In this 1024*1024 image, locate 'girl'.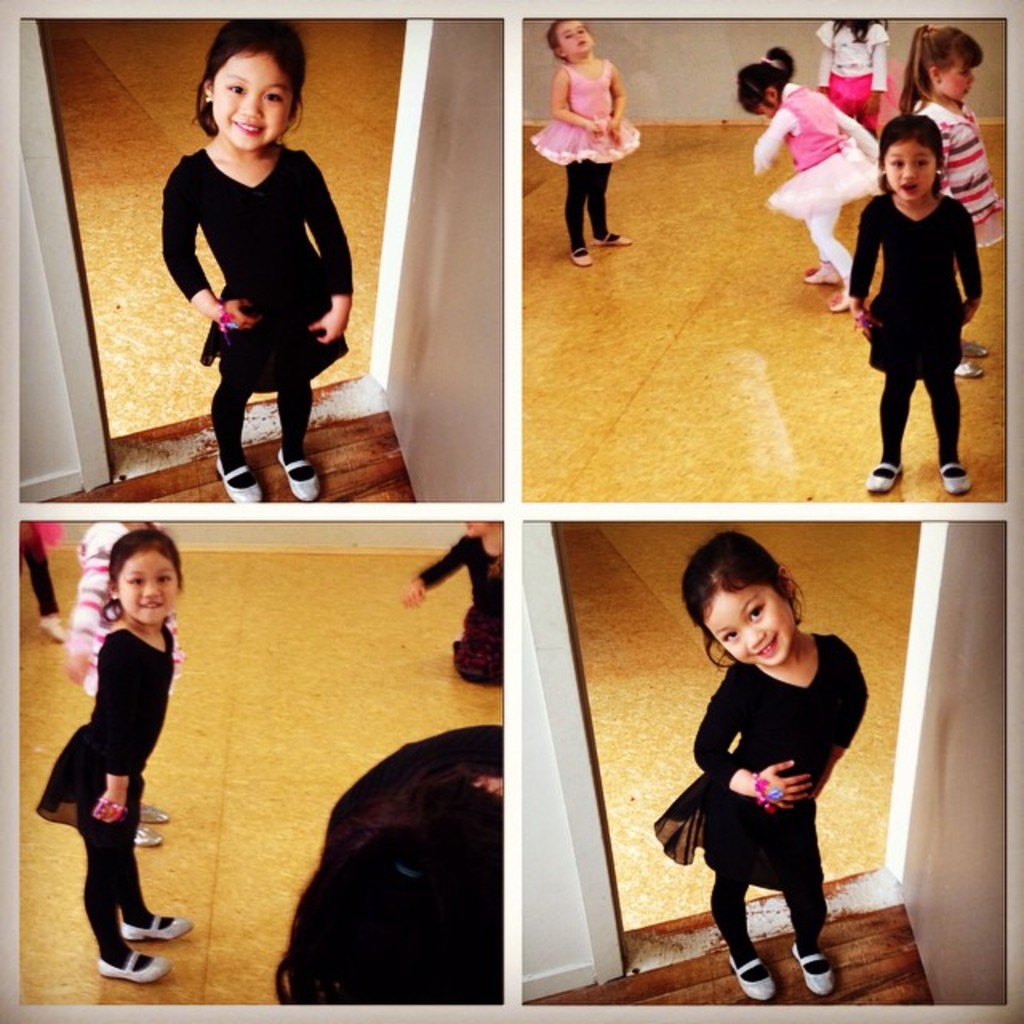
Bounding box: 29 528 195 979.
